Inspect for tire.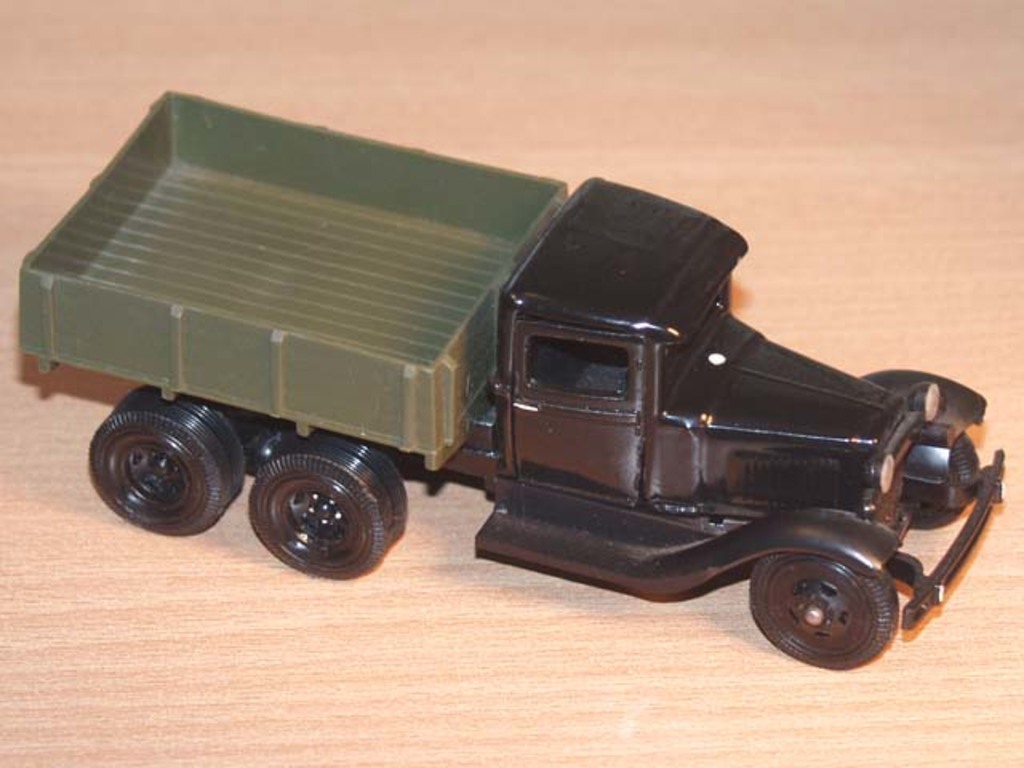
Inspection: select_region(747, 546, 896, 667).
